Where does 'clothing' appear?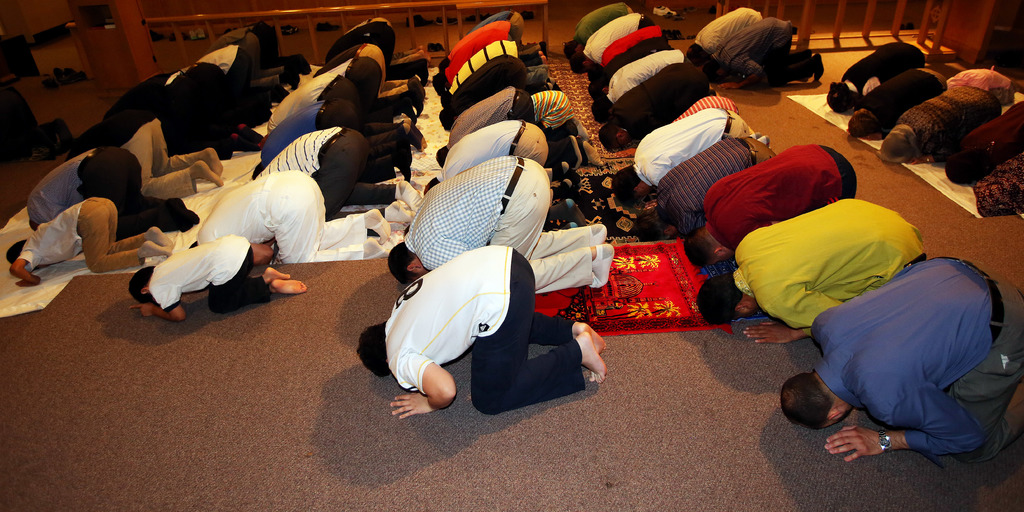
Appears at left=694, top=9, right=764, bottom=58.
